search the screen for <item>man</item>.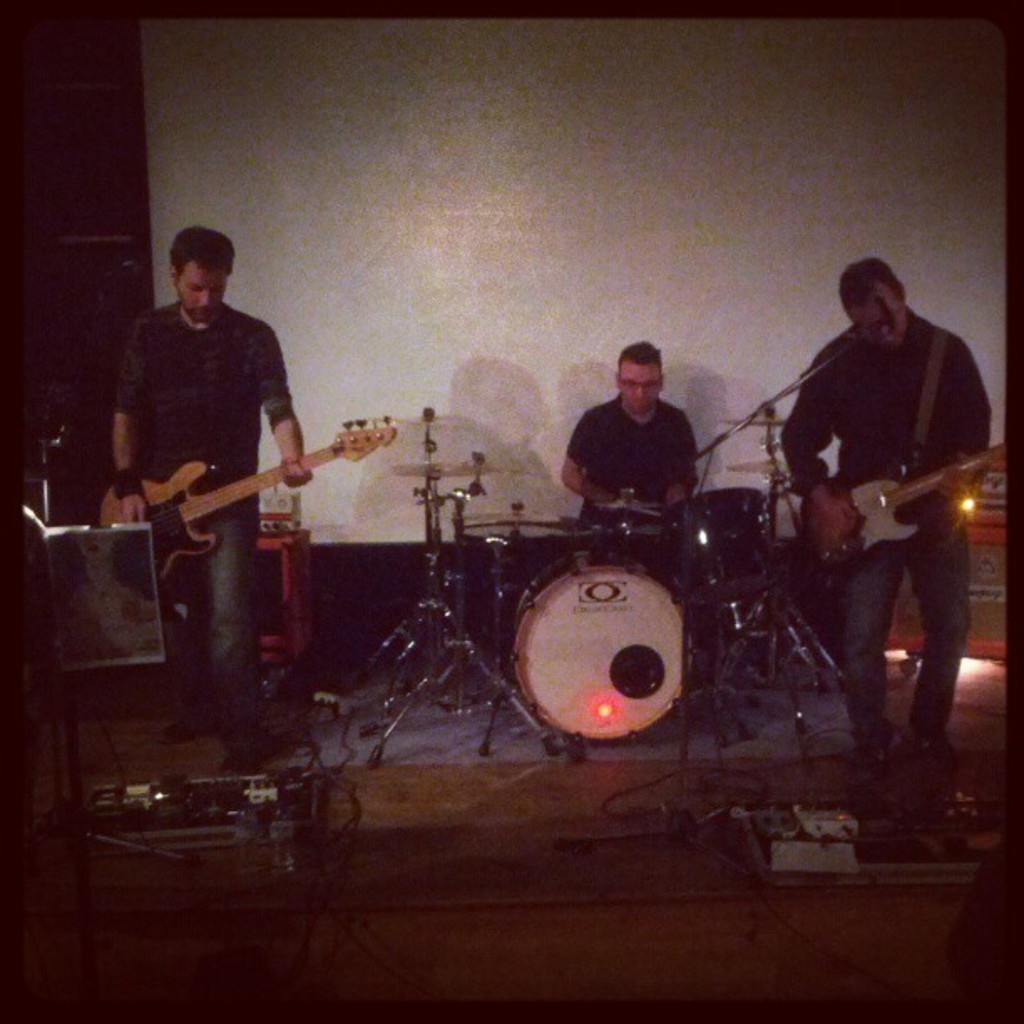
Found at 566/336/704/589.
